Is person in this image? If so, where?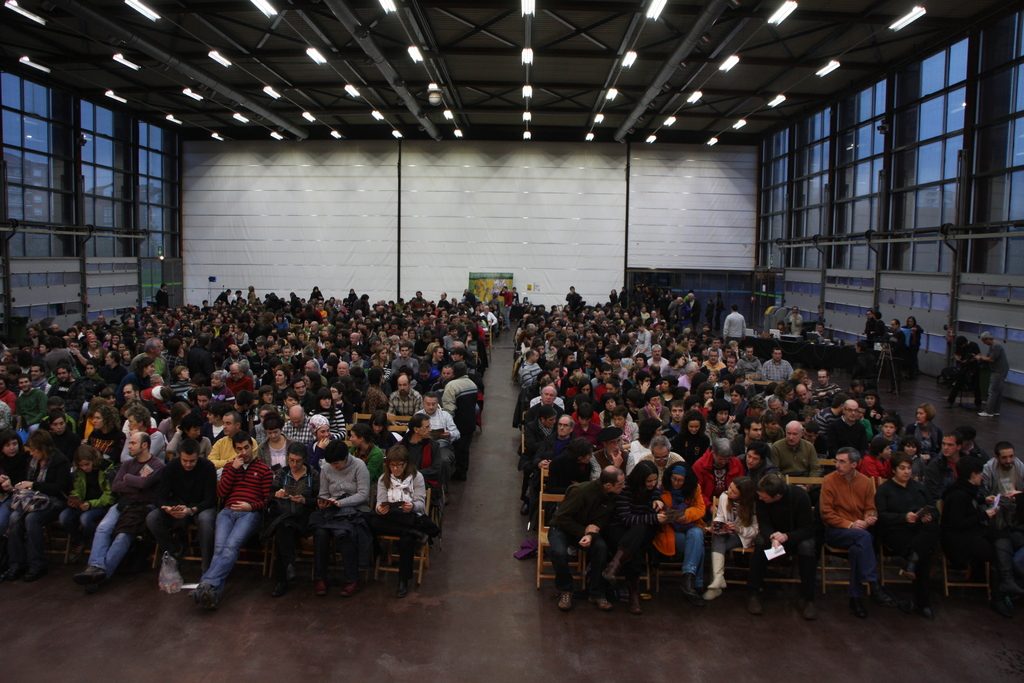
Yes, at 721/356/735/391.
